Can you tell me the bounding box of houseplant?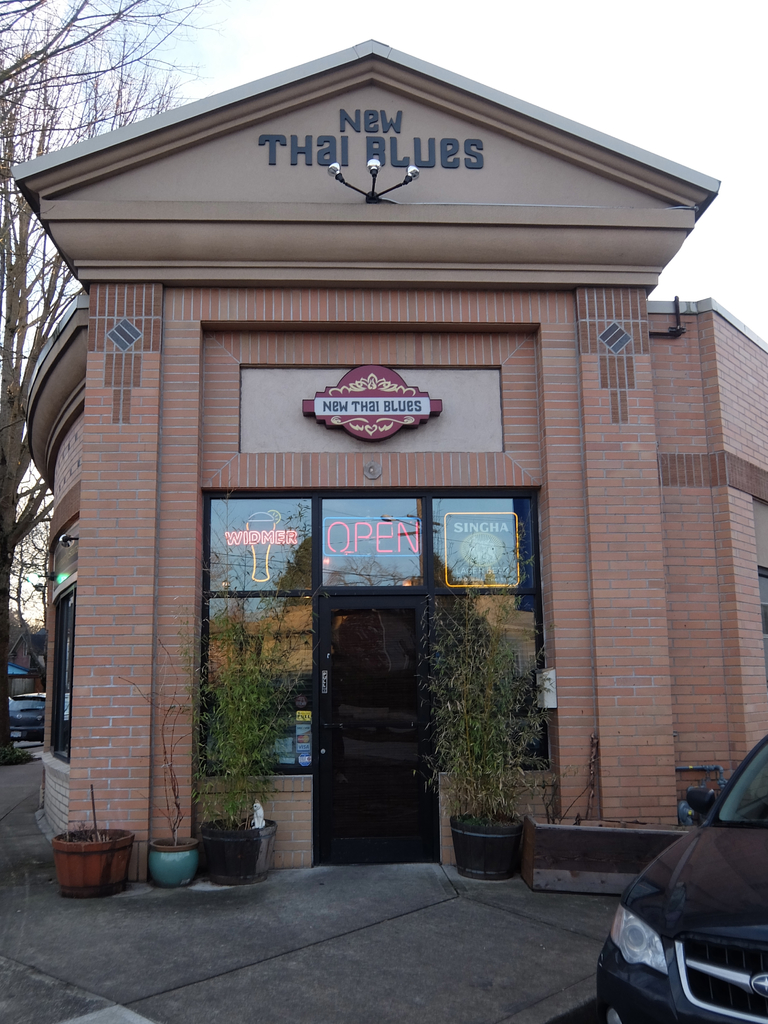
[x1=408, y1=554, x2=555, y2=868].
